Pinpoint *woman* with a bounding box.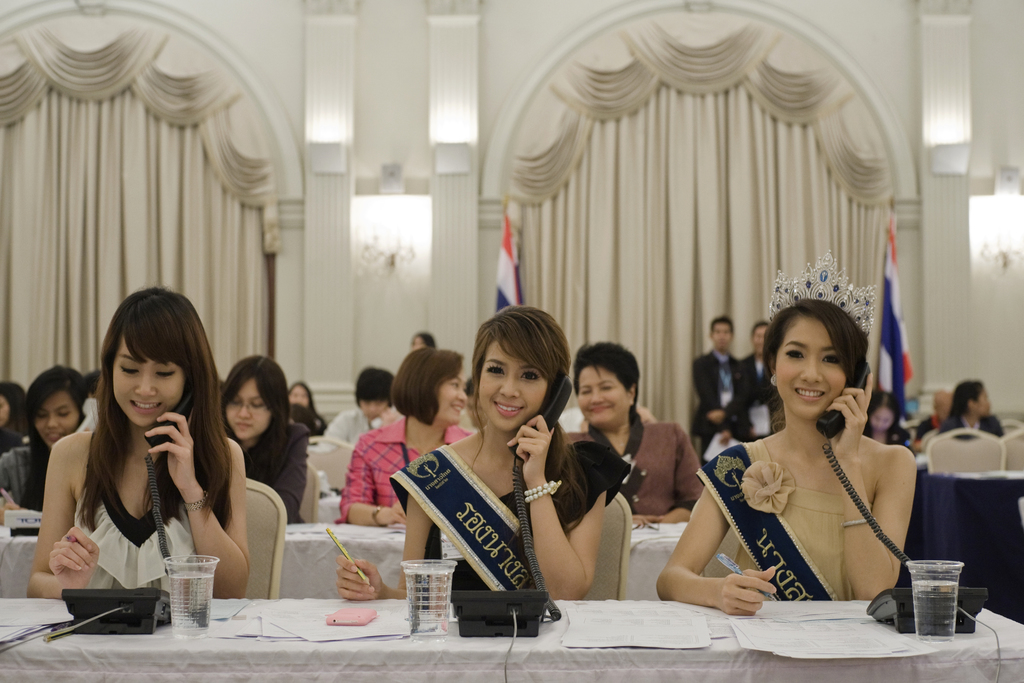
334:301:637:613.
